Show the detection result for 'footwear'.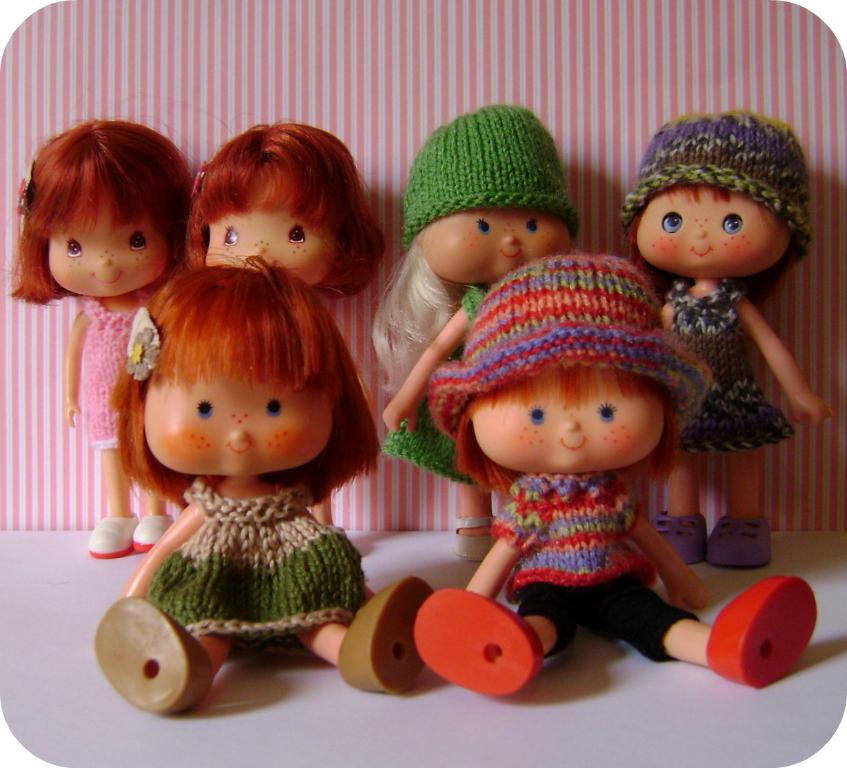
(130, 514, 177, 556).
